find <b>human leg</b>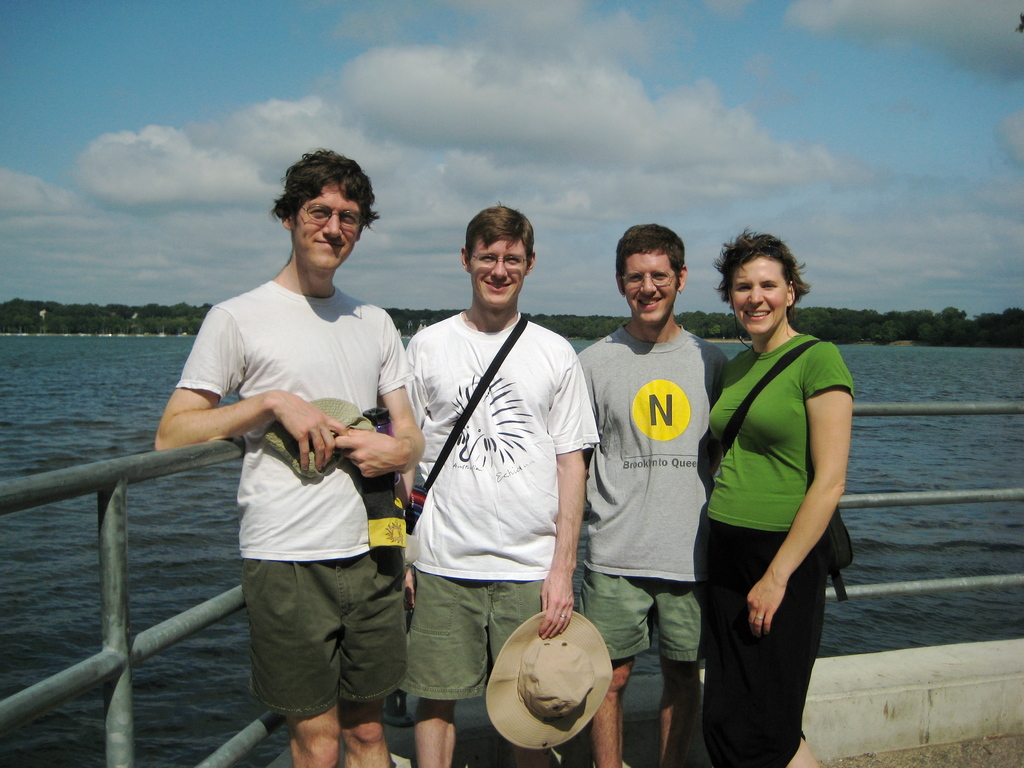
detection(579, 550, 647, 767)
